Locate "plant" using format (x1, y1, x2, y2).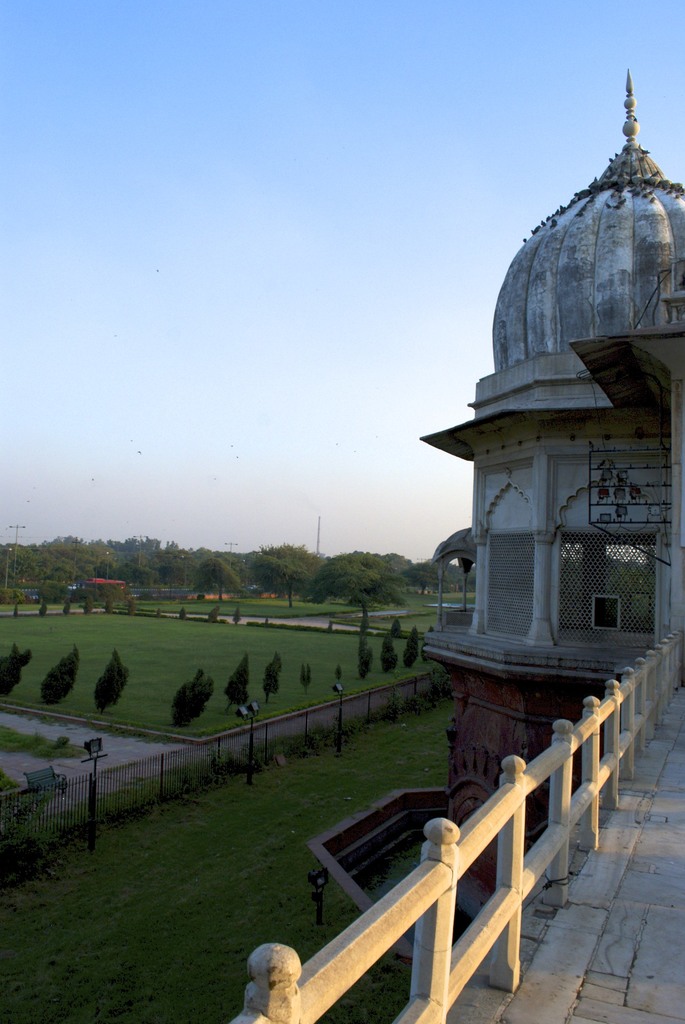
(203, 590, 223, 625).
